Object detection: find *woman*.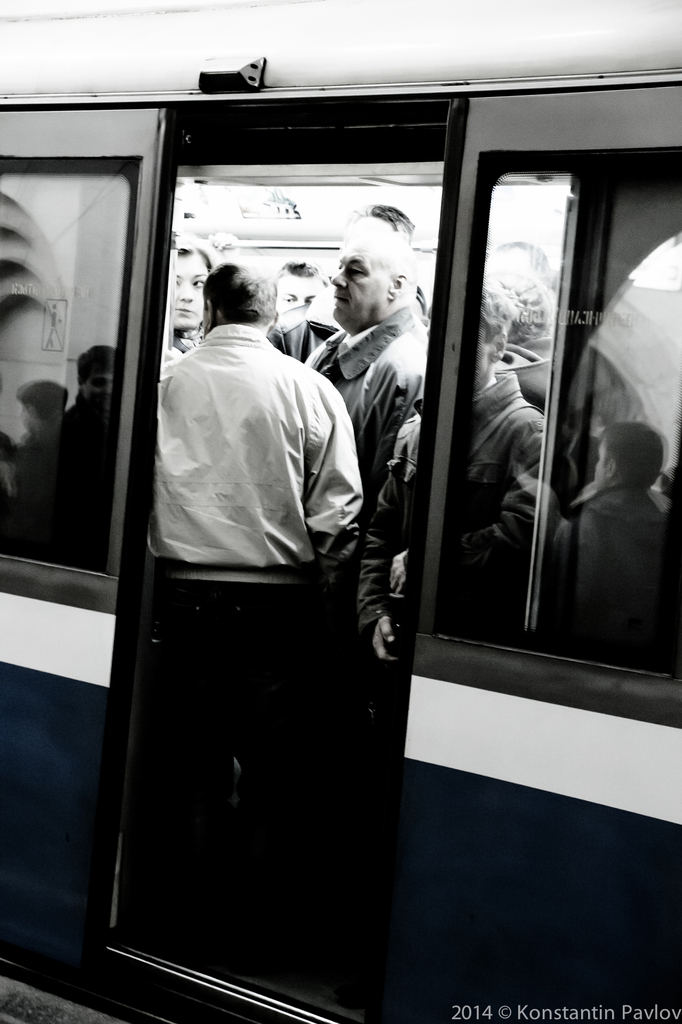
bbox=(165, 227, 221, 351).
